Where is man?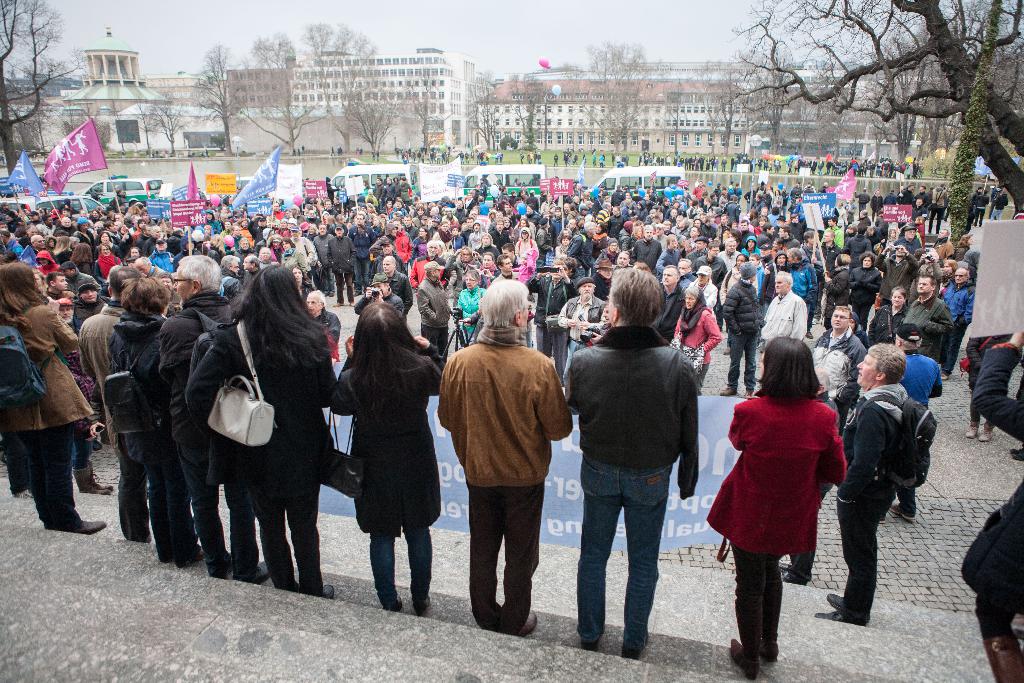
left=596, top=202, right=612, bottom=221.
